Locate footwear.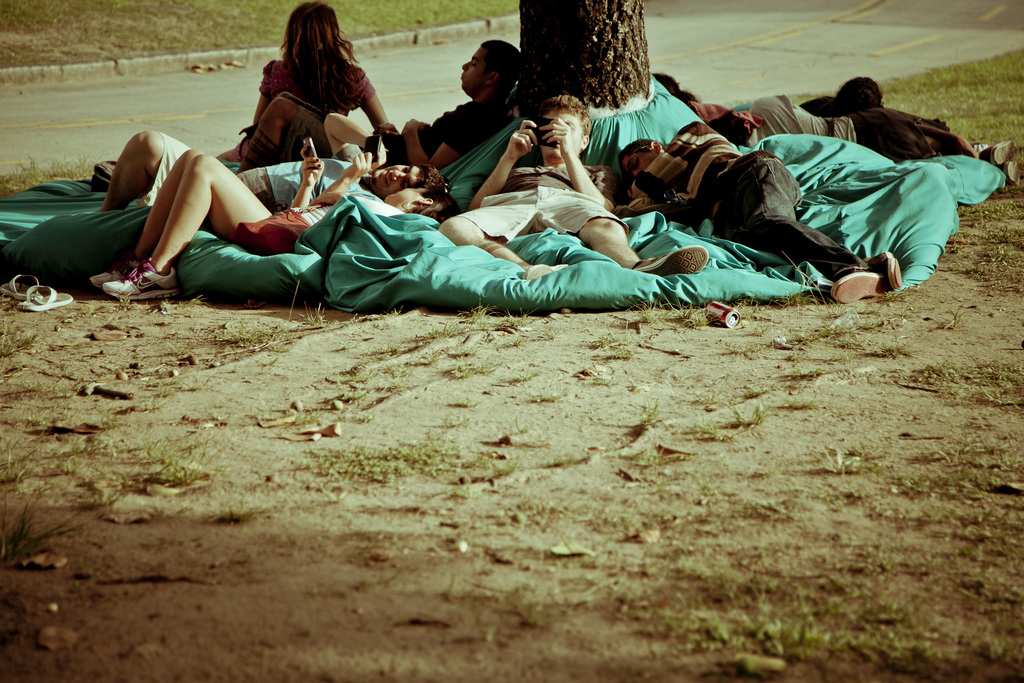
Bounding box: [left=1, top=272, right=35, bottom=291].
